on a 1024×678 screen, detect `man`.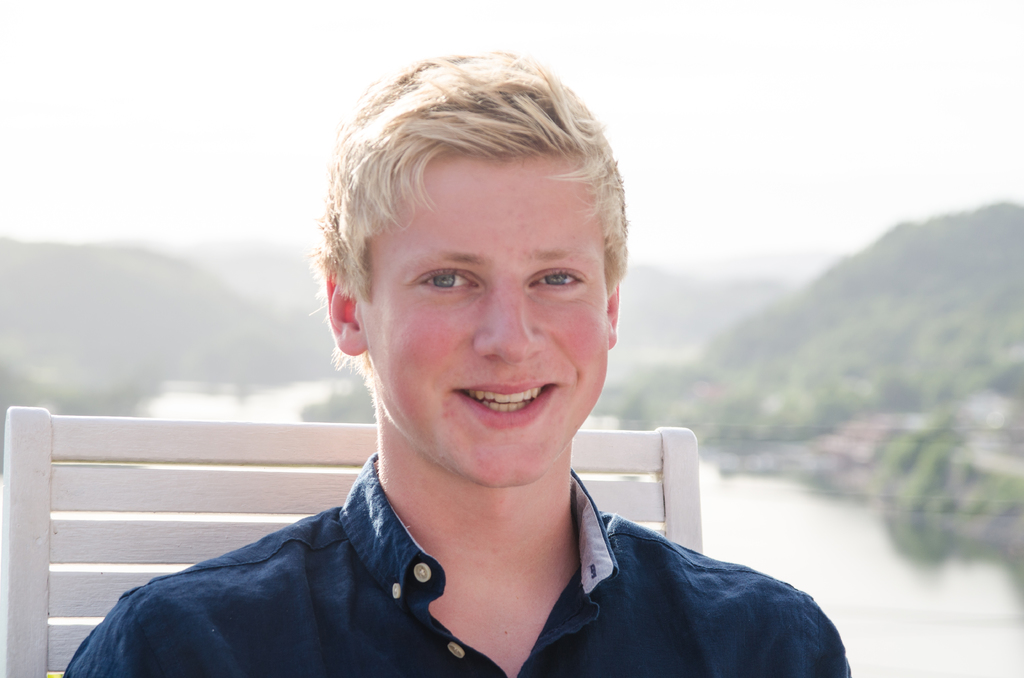
(left=62, top=76, right=824, bottom=661).
